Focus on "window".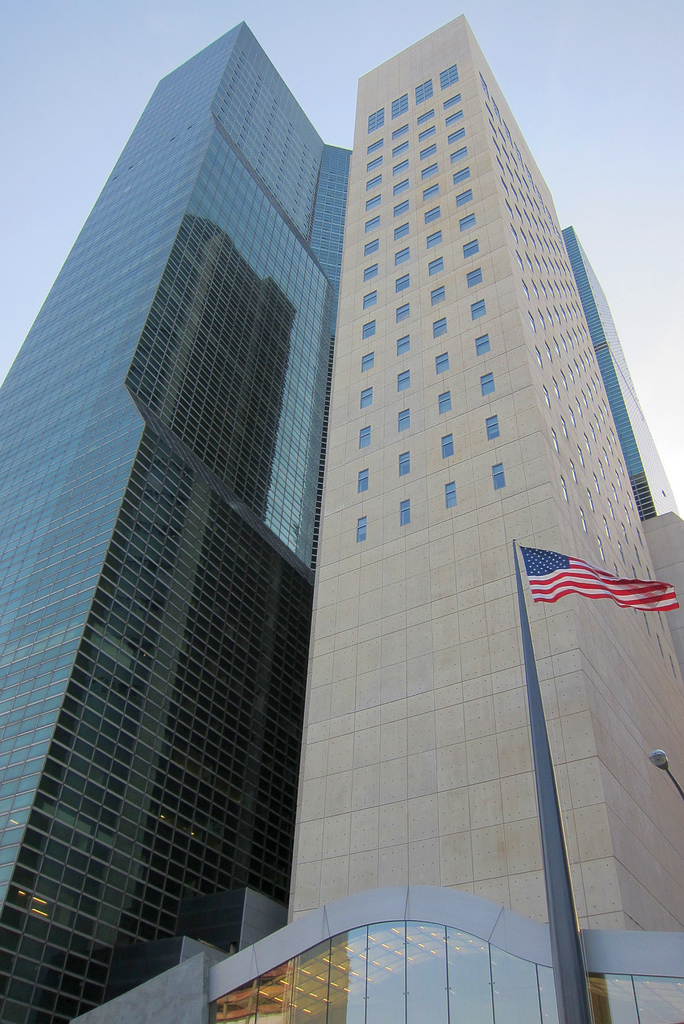
Focused at select_region(438, 436, 456, 457).
